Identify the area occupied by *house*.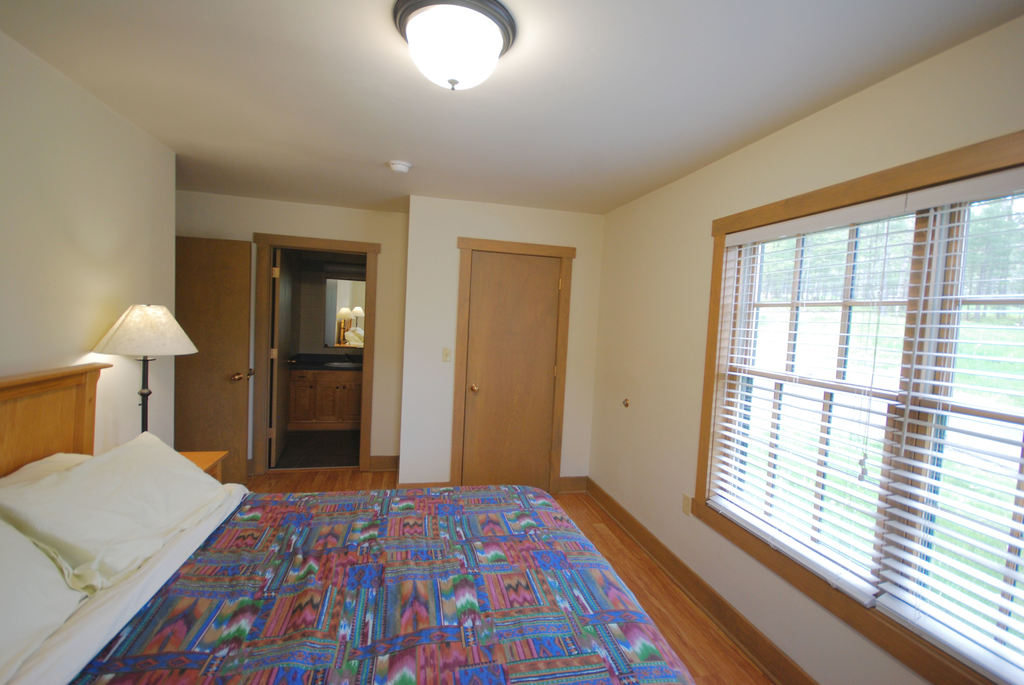
Area: bbox=[0, 4, 1023, 679].
